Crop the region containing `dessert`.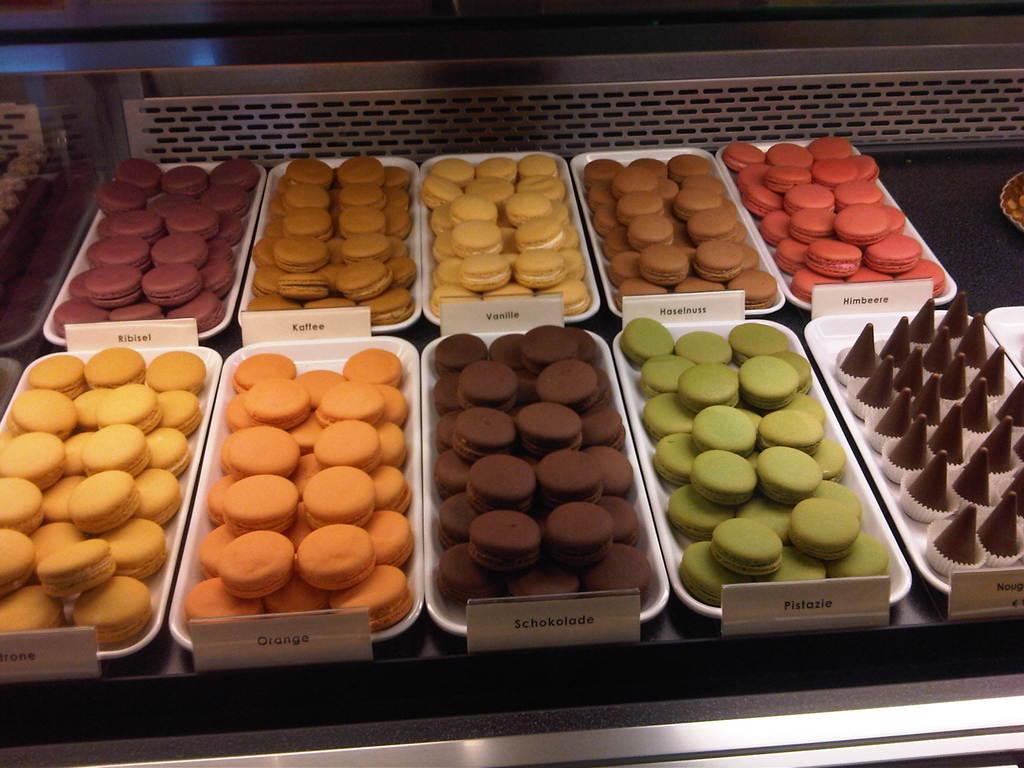
Crop region: [90, 383, 148, 418].
